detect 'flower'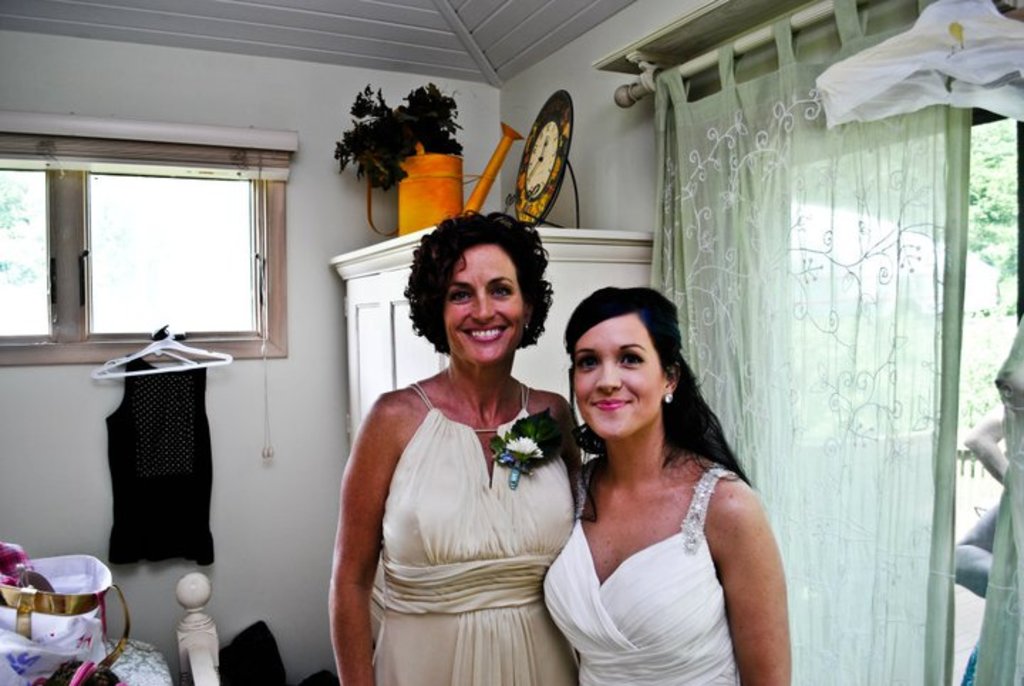
locate(501, 431, 548, 455)
